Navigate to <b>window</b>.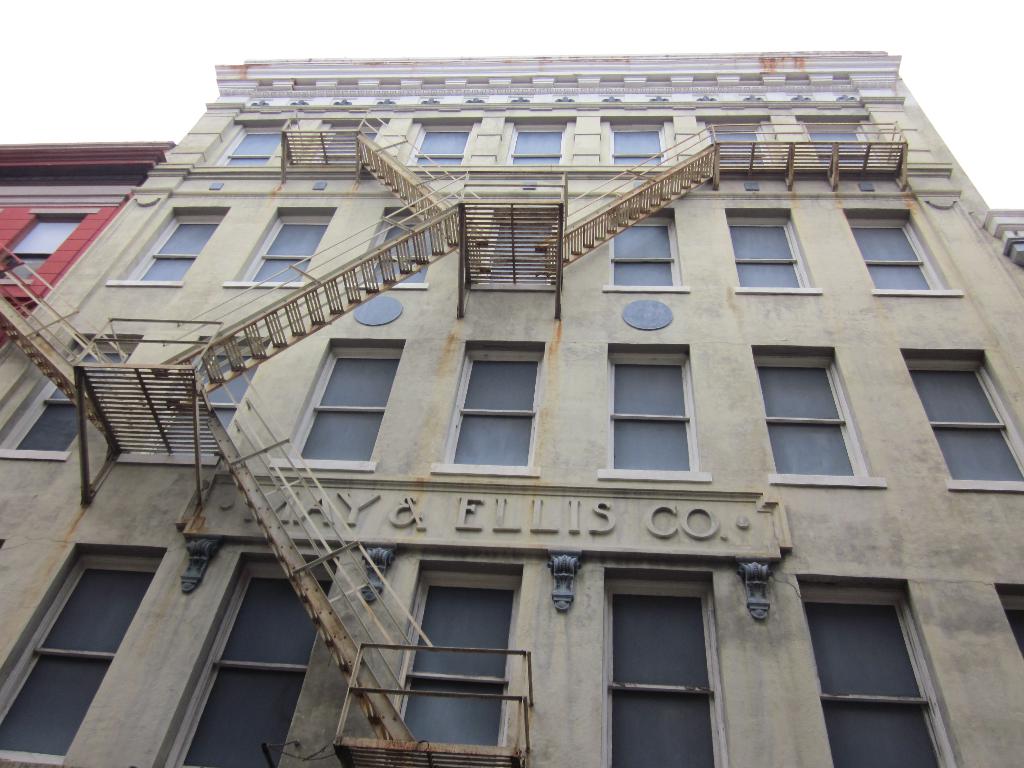
Navigation target: crop(996, 582, 1023, 661).
